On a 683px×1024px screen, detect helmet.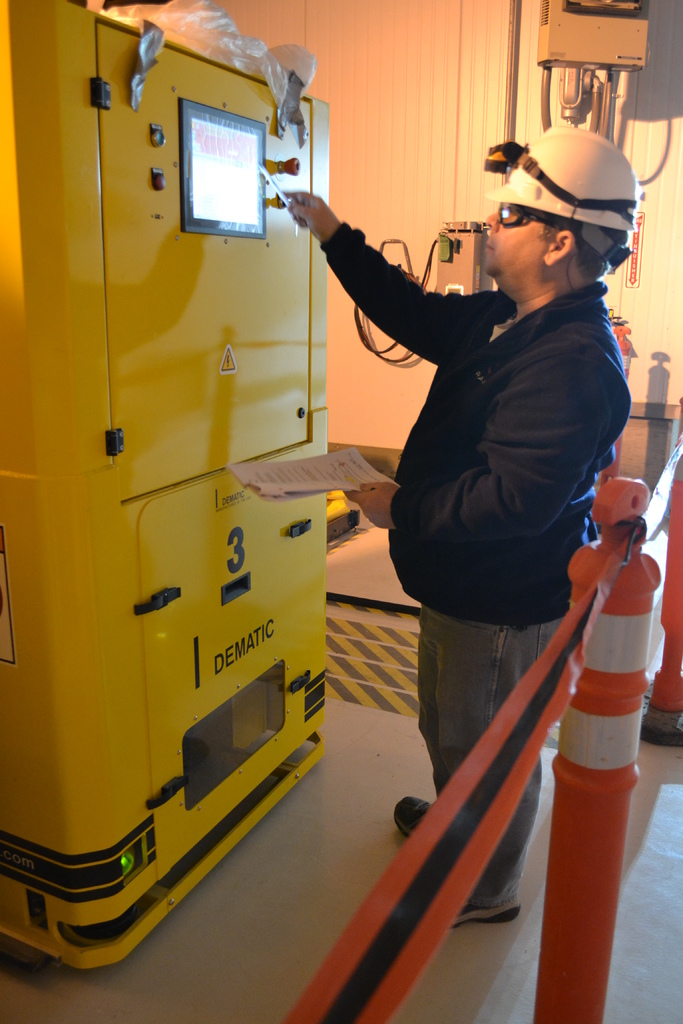
481 127 641 282.
